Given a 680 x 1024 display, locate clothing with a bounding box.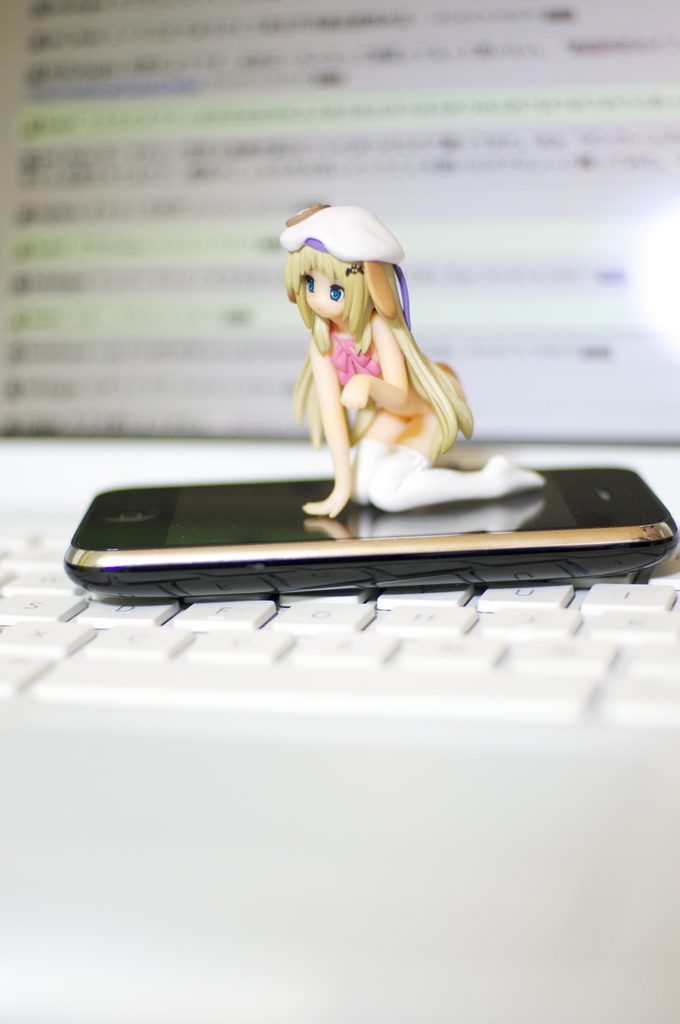
Located: (x1=332, y1=312, x2=385, y2=386).
